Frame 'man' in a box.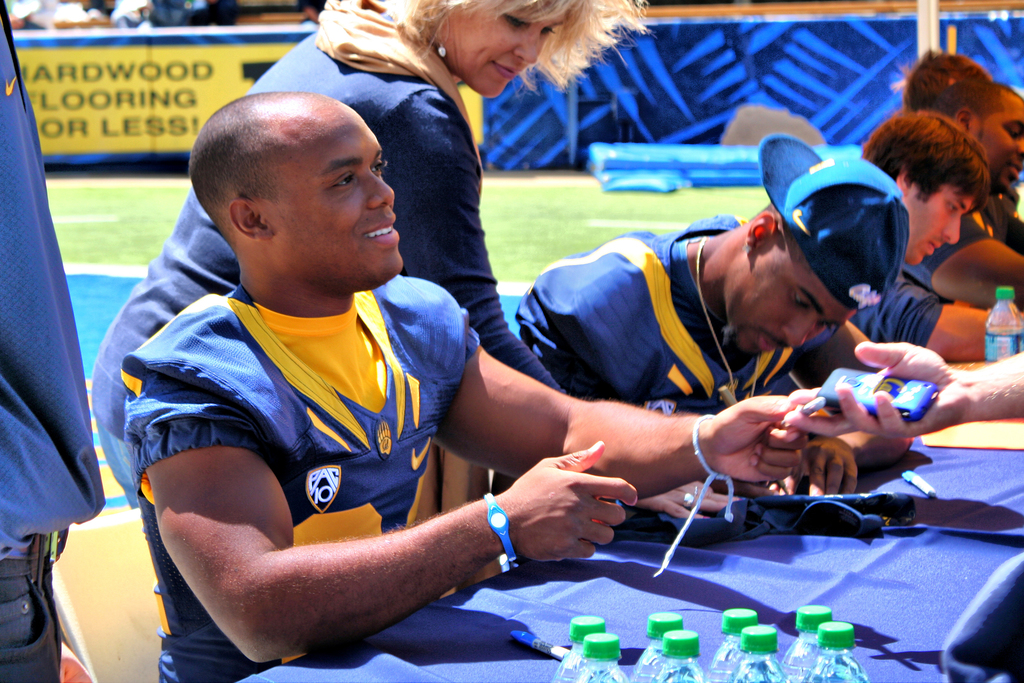
BBox(510, 138, 926, 514).
